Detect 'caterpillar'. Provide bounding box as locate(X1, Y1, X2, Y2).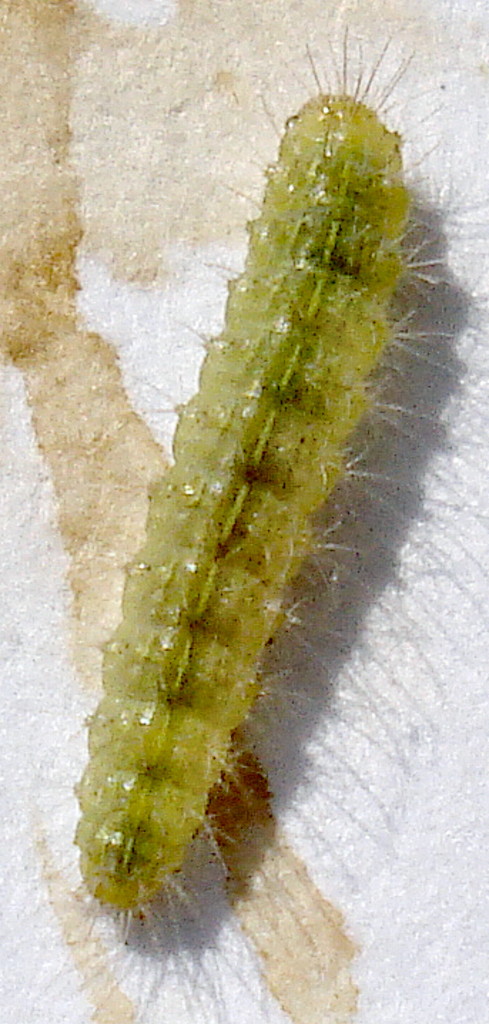
locate(1, 7, 488, 1014).
